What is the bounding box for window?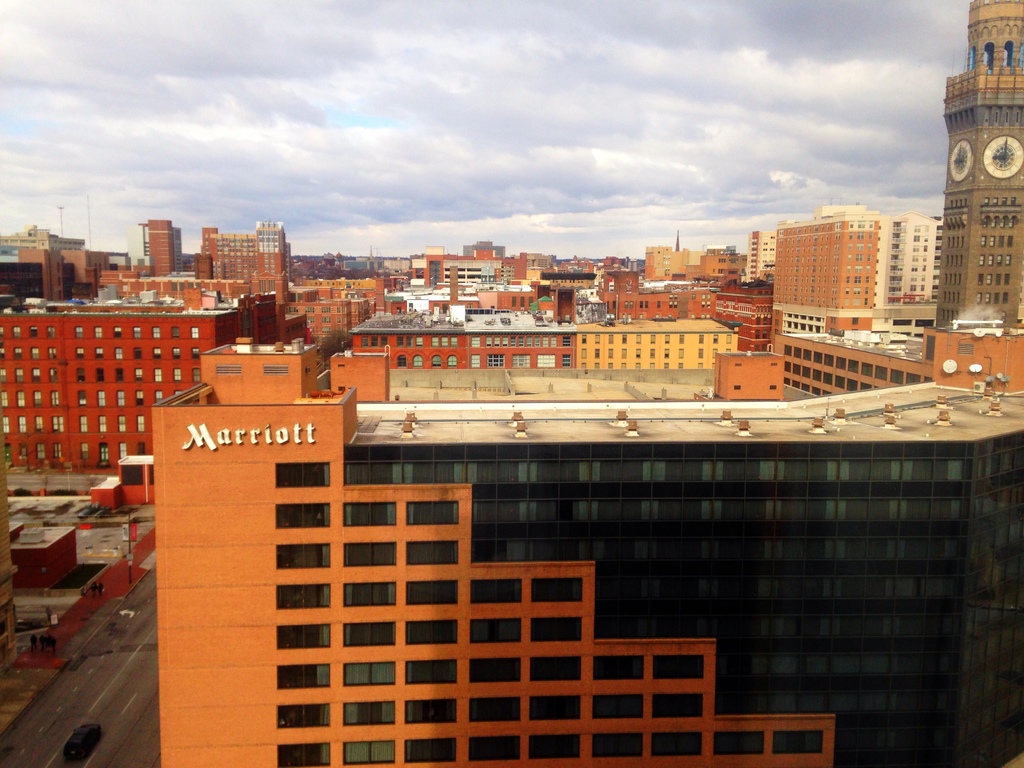
77 388 88 404.
